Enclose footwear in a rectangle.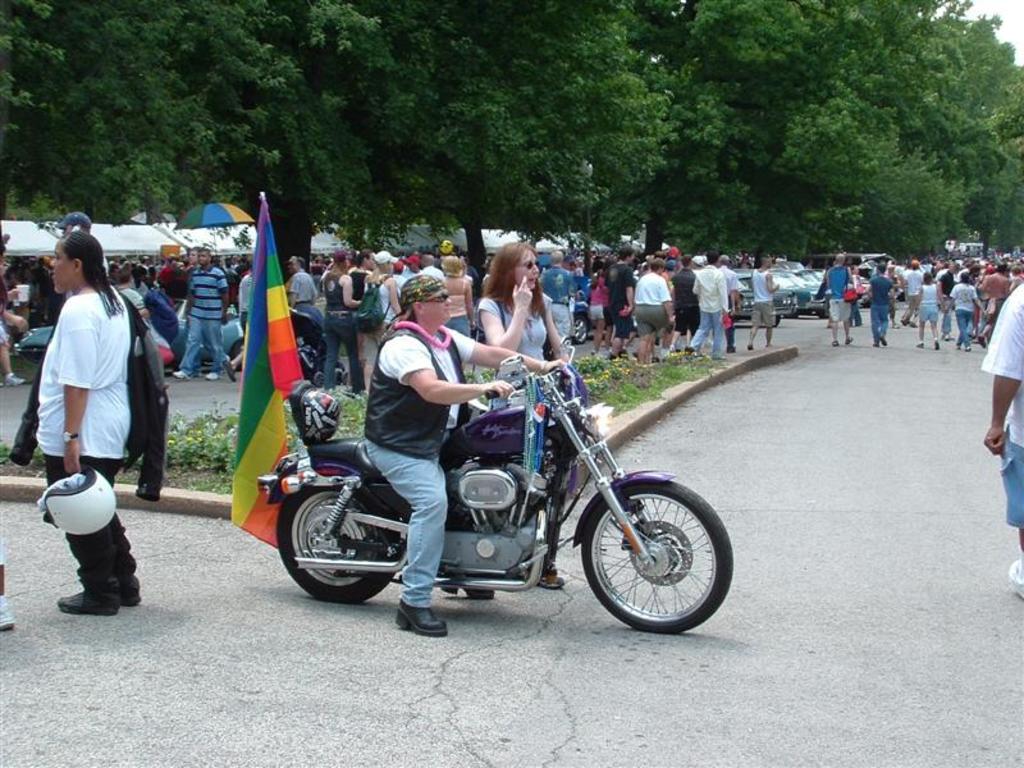
x1=52 y1=591 x2=118 y2=618.
